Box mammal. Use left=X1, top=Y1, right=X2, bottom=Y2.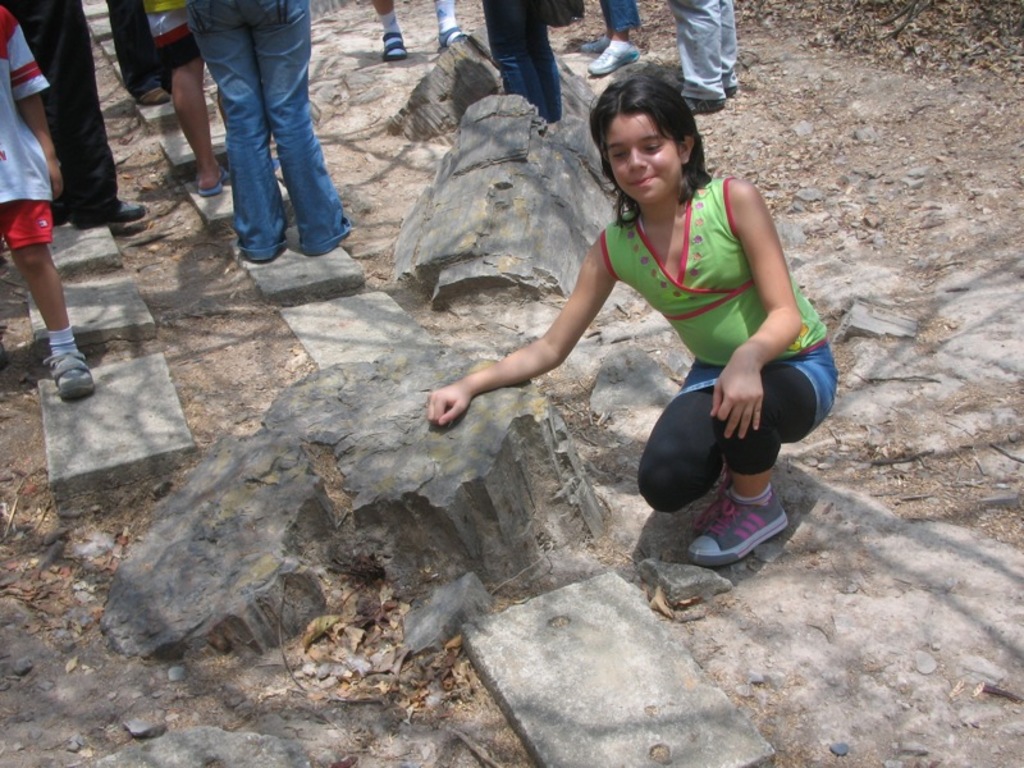
left=430, top=83, right=854, bottom=558.
